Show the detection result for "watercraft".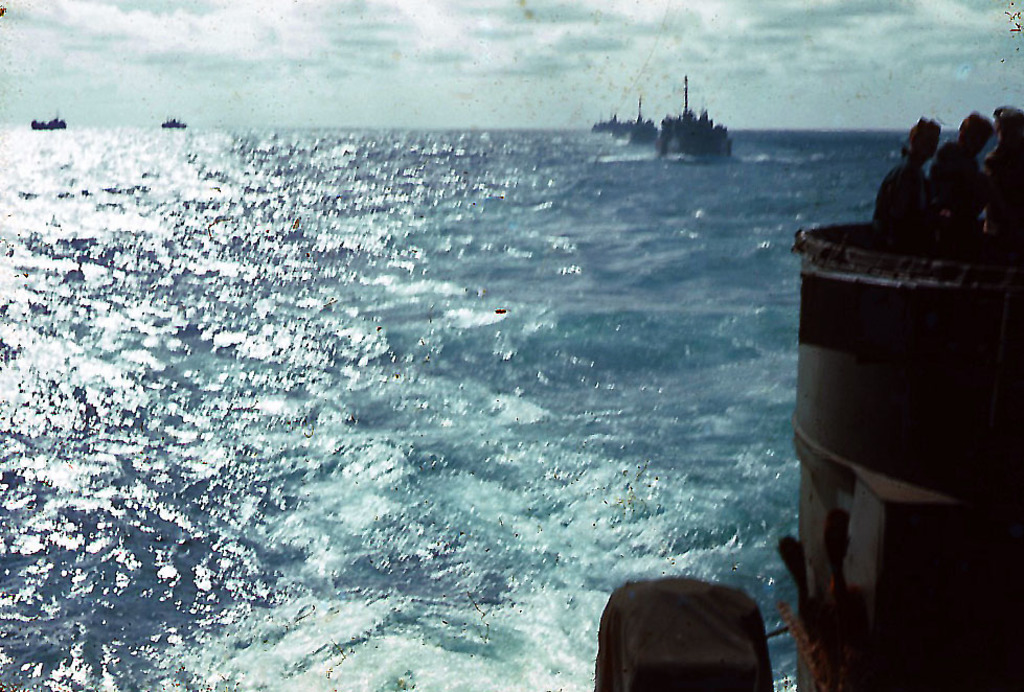
pyautogui.locateOnScreen(656, 75, 733, 153).
